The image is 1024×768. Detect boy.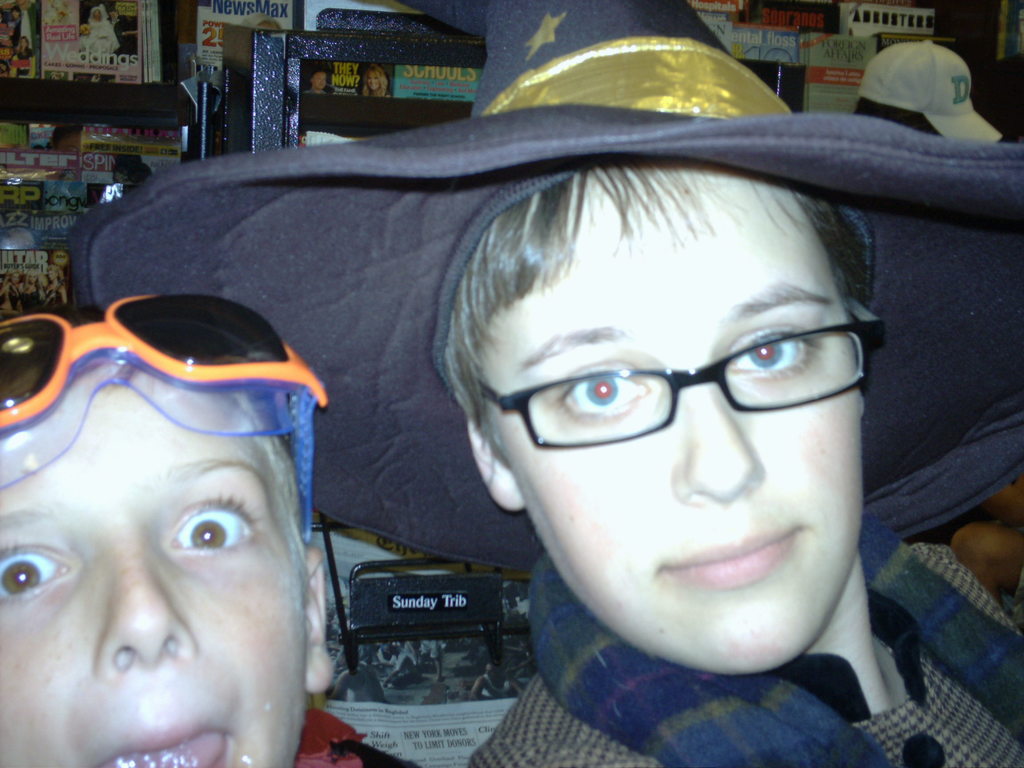
Detection: Rect(106, 6, 131, 25).
